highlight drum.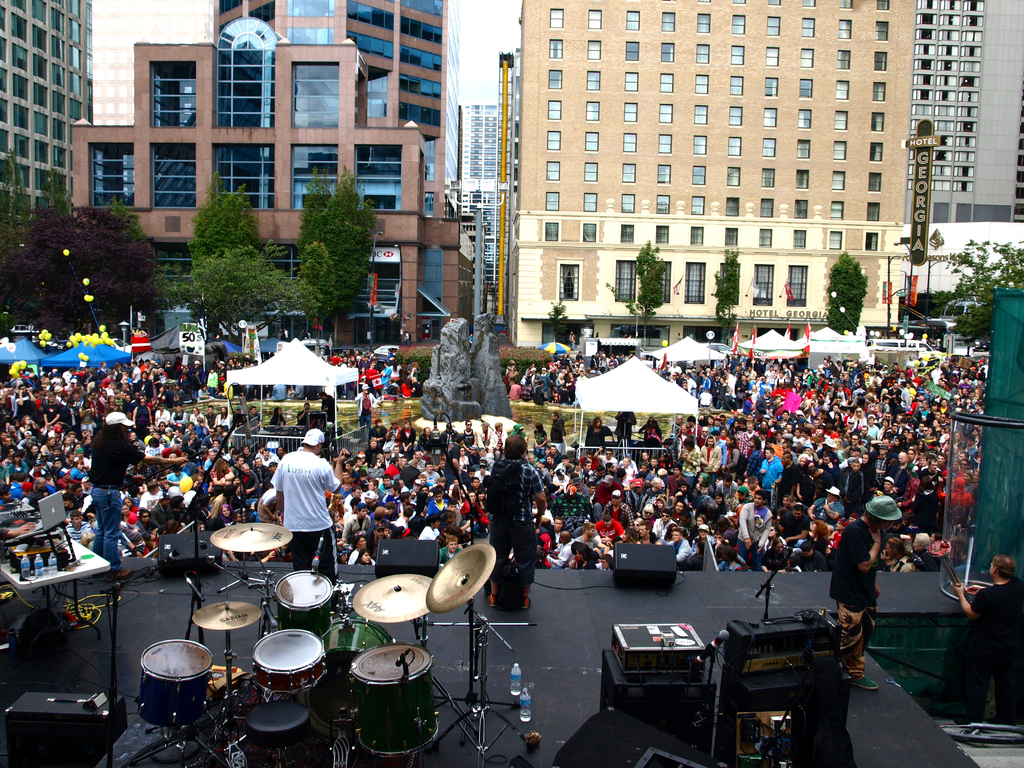
Highlighted region: x1=248, y1=628, x2=329, y2=700.
